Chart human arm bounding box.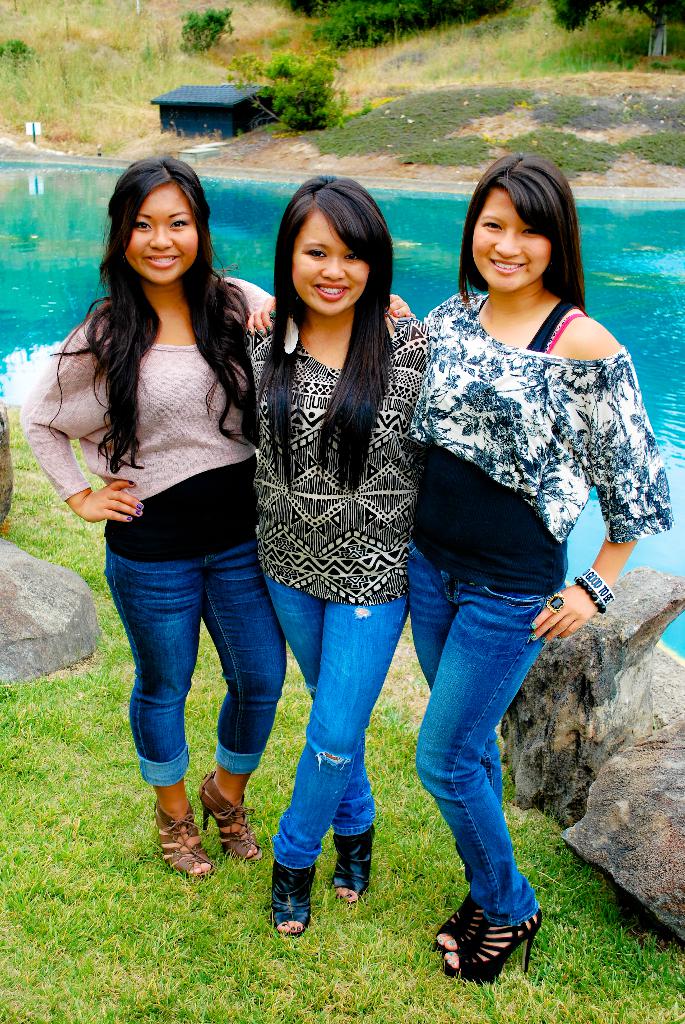
Charted: 248,296,436,364.
